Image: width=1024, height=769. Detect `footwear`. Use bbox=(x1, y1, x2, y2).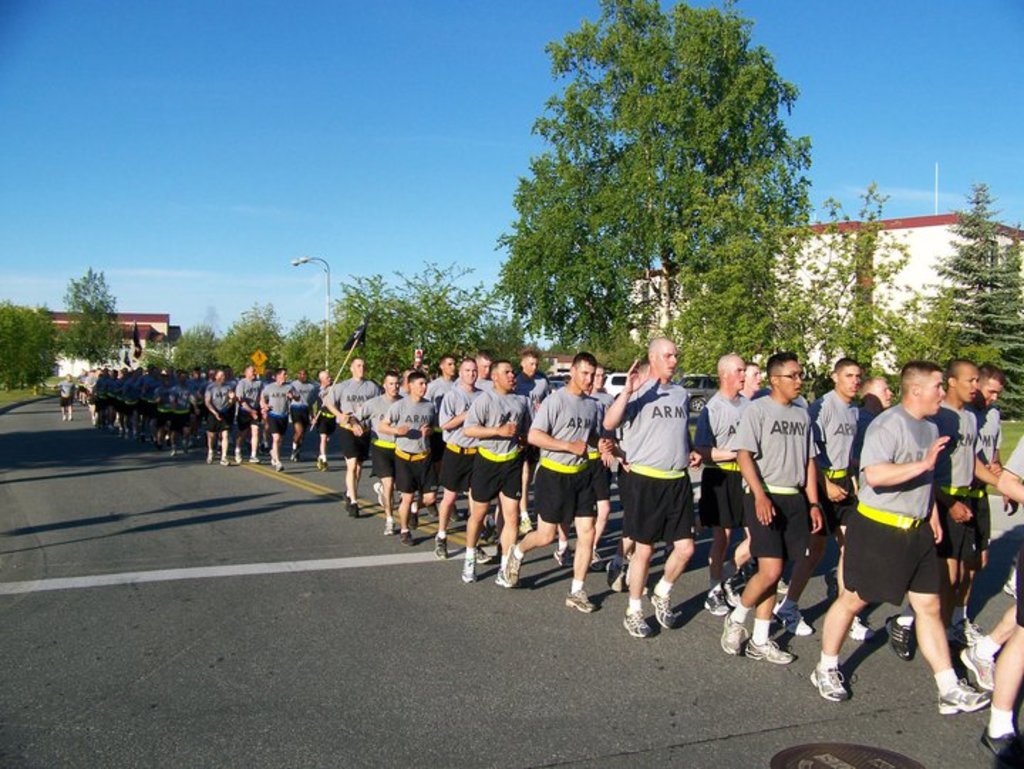
bbox=(845, 610, 875, 641).
